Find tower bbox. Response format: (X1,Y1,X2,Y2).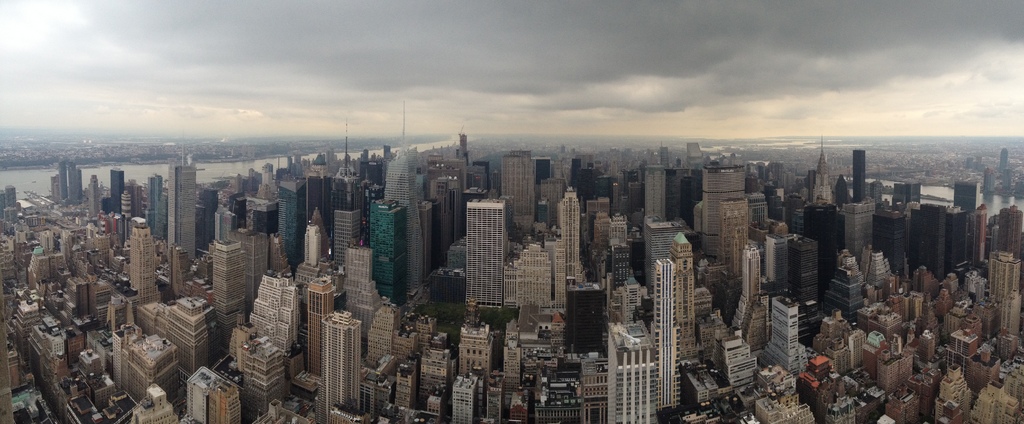
(246,227,268,317).
